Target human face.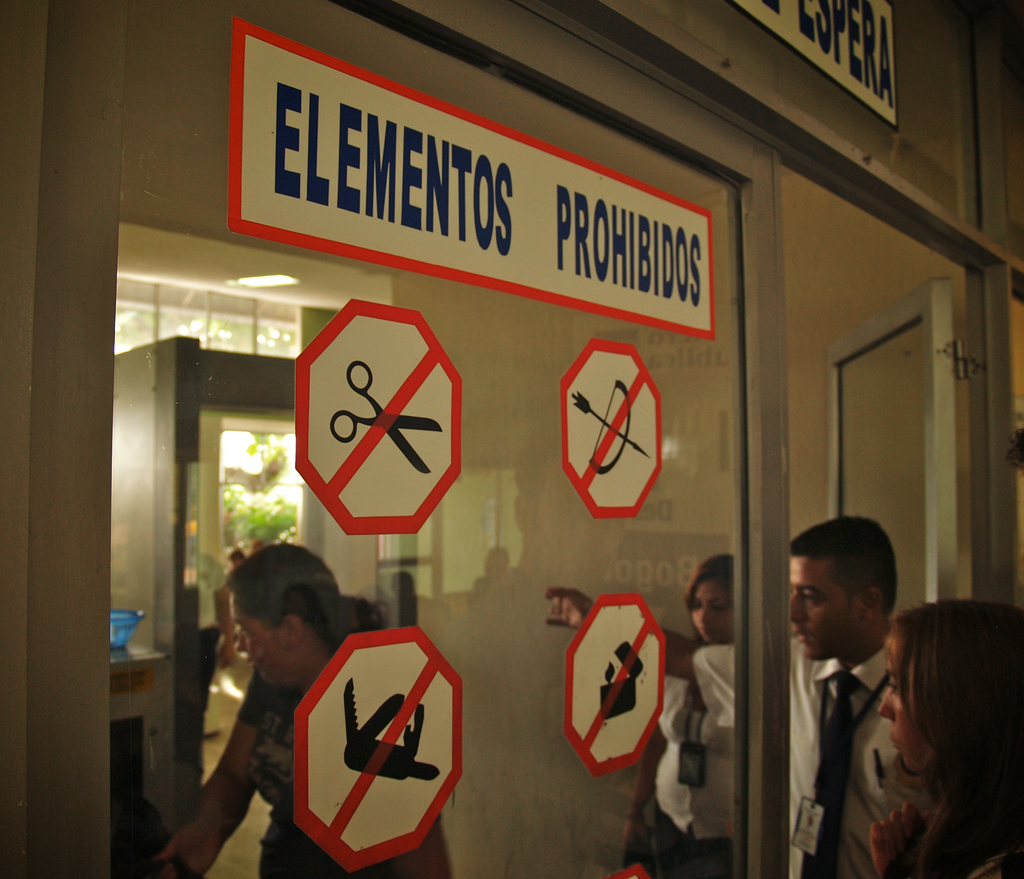
Target region: crop(695, 588, 737, 644).
